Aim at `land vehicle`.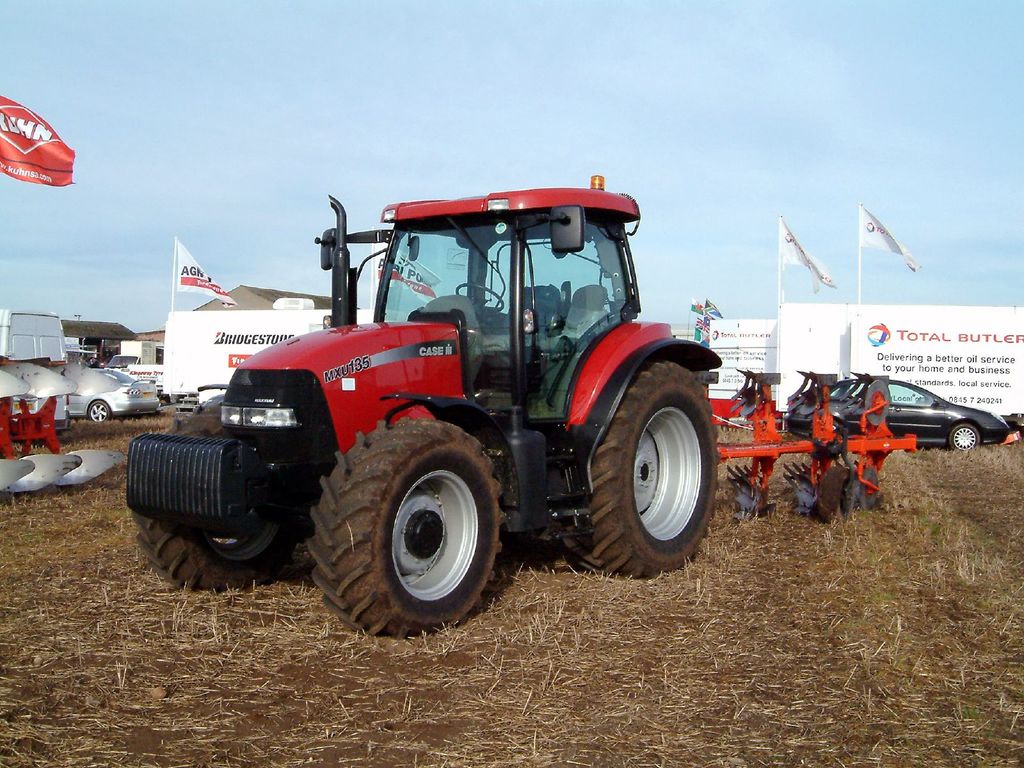
Aimed at 785/374/1007/448.
